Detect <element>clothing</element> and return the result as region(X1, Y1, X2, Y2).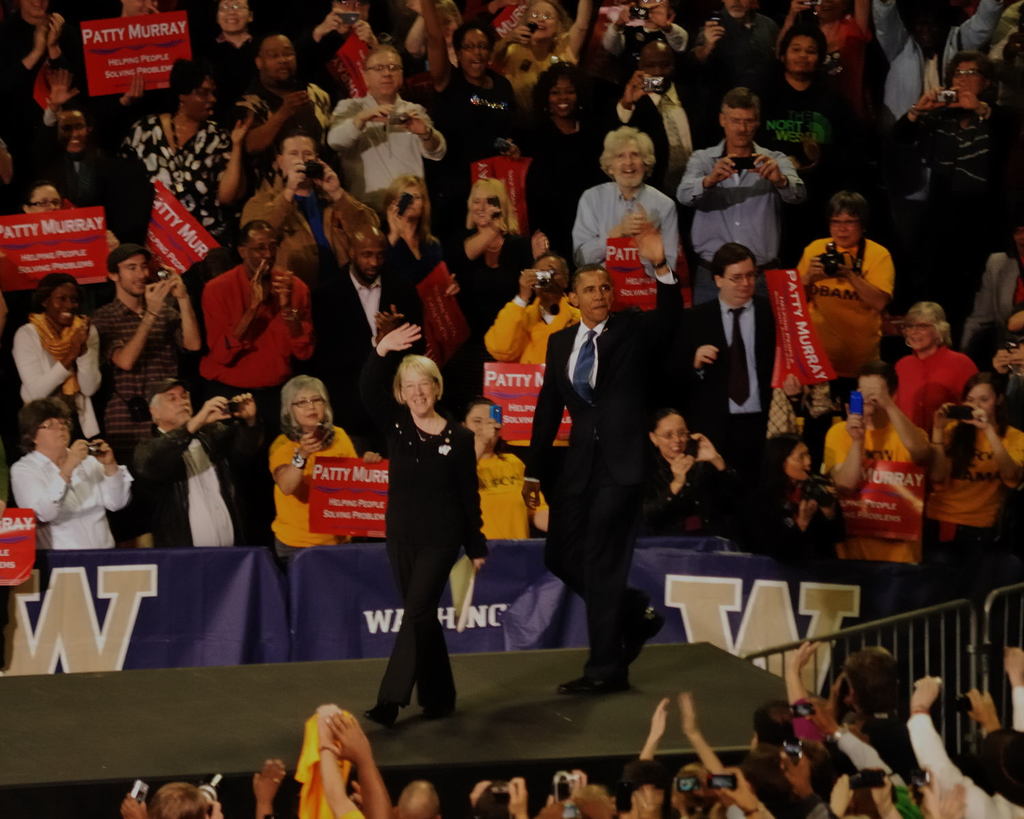
region(677, 141, 810, 261).
